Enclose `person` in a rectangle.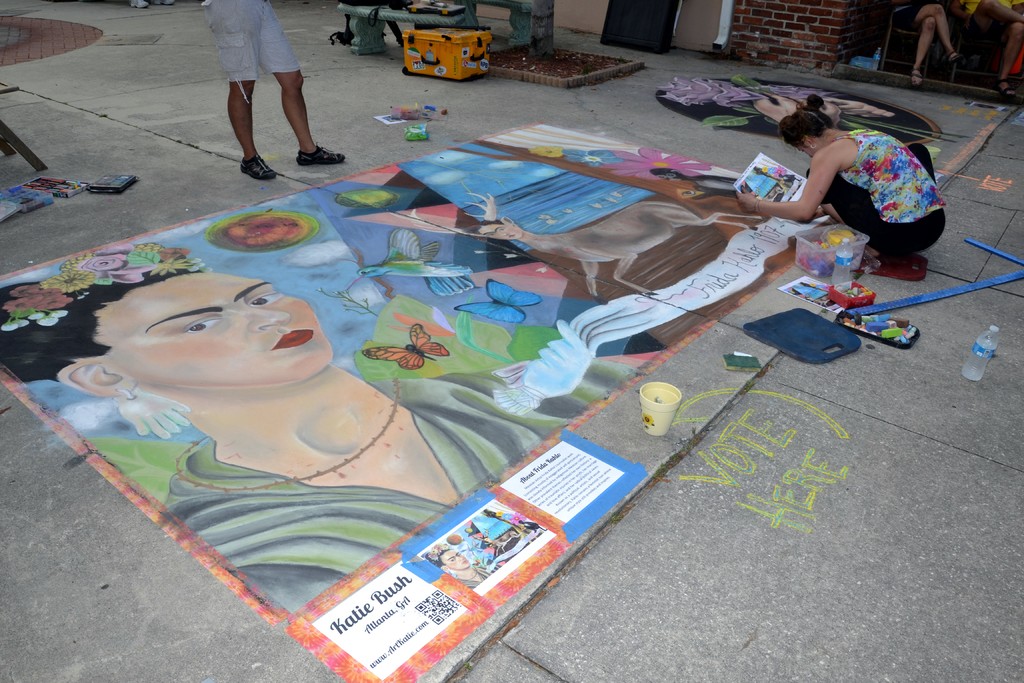
[left=0, top=238, right=640, bottom=613].
